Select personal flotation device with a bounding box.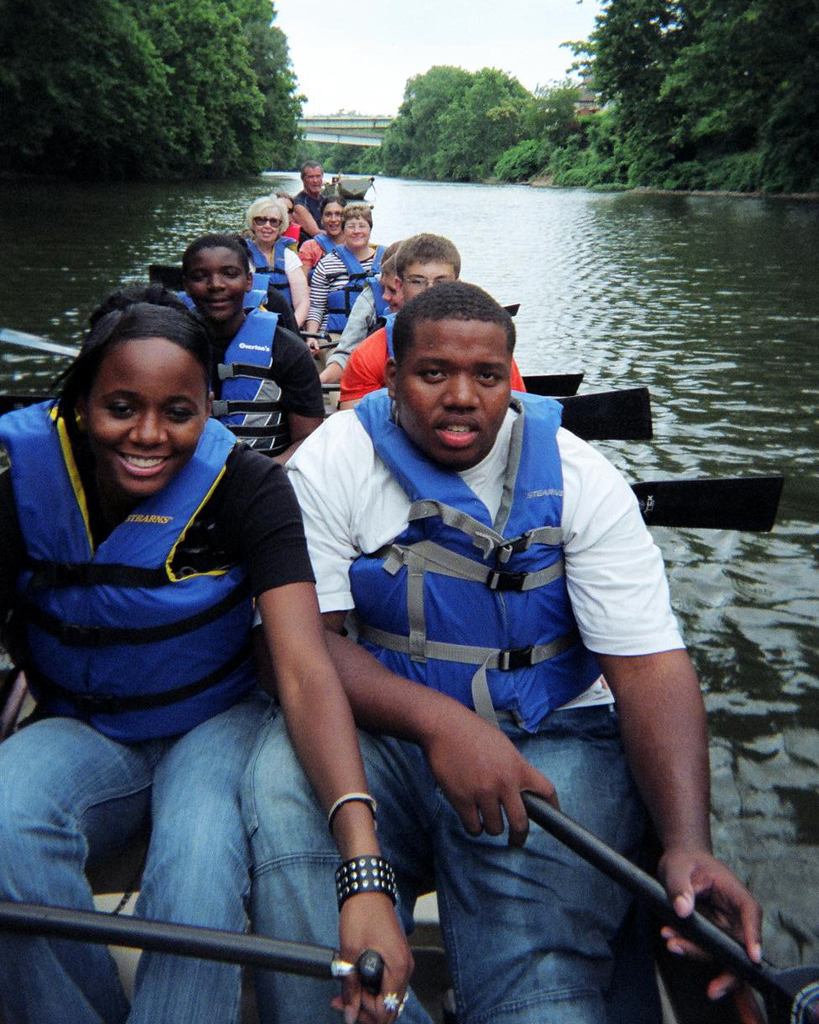
<bbox>0, 392, 268, 758</bbox>.
